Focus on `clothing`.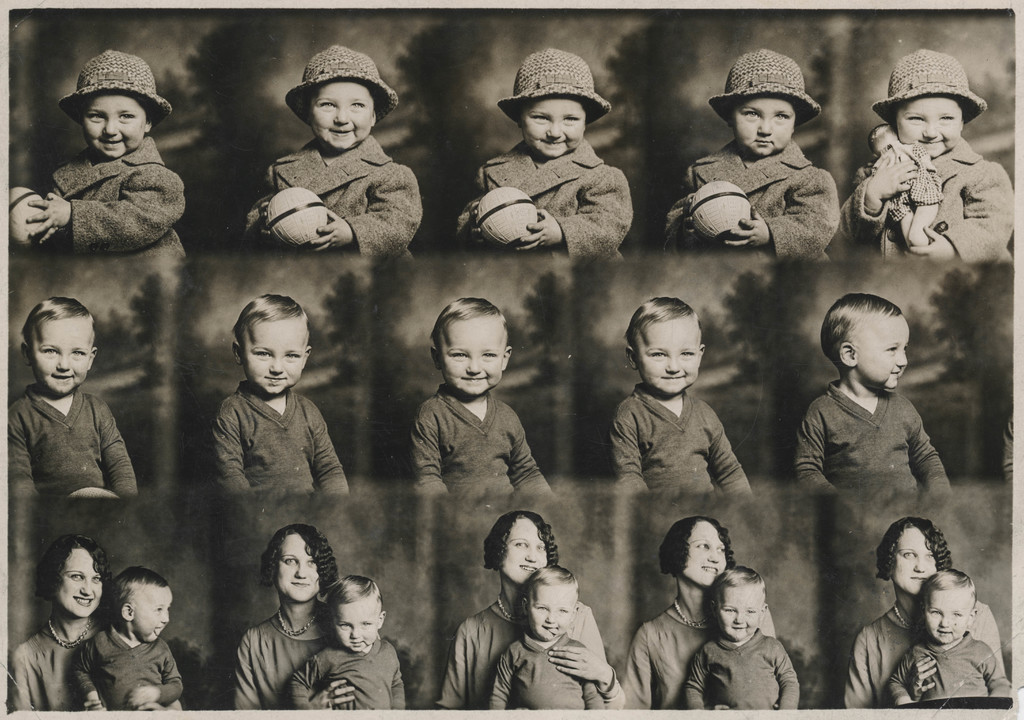
Focused at {"x1": 230, "y1": 609, "x2": 340, "y2": 705}.
